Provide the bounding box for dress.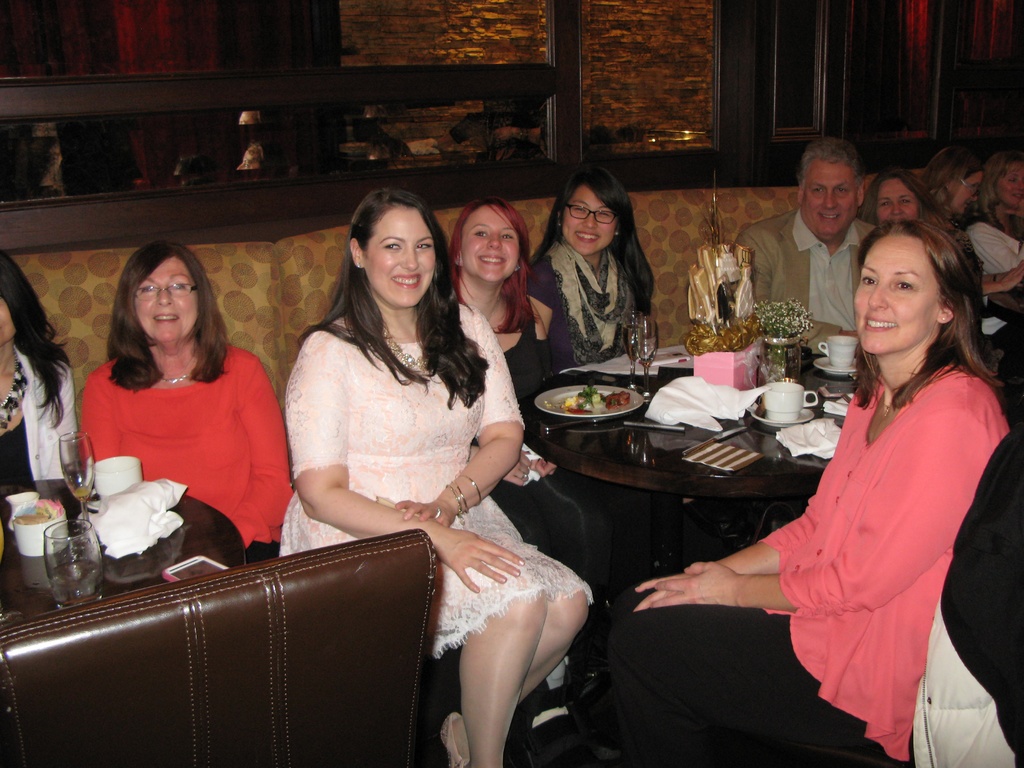
box=[280, 303, 592, 656].
